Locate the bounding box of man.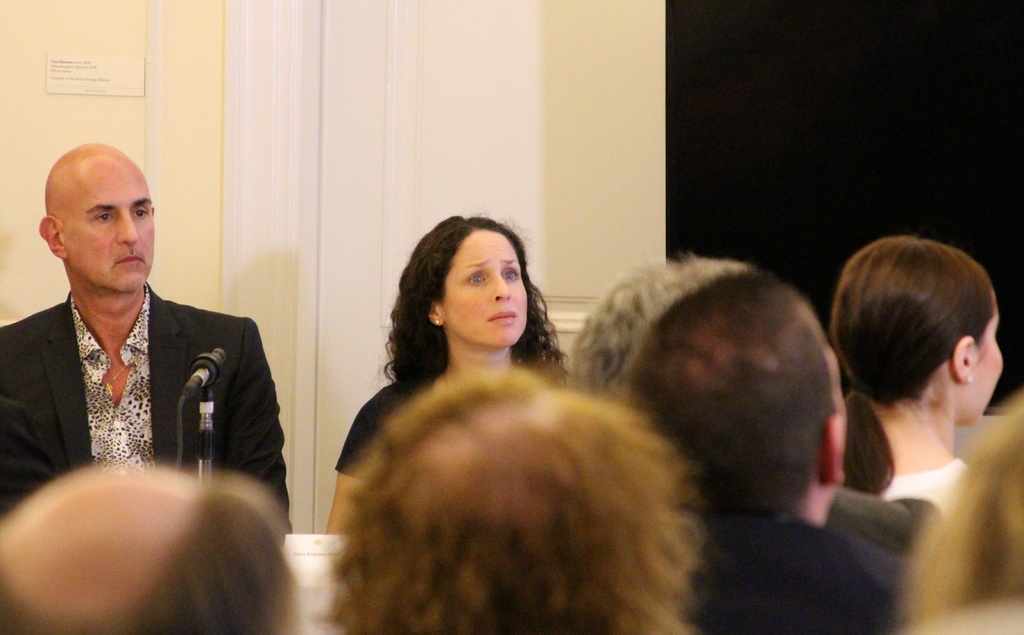
Bounding box: bbox(626, 269, 902, 634).
